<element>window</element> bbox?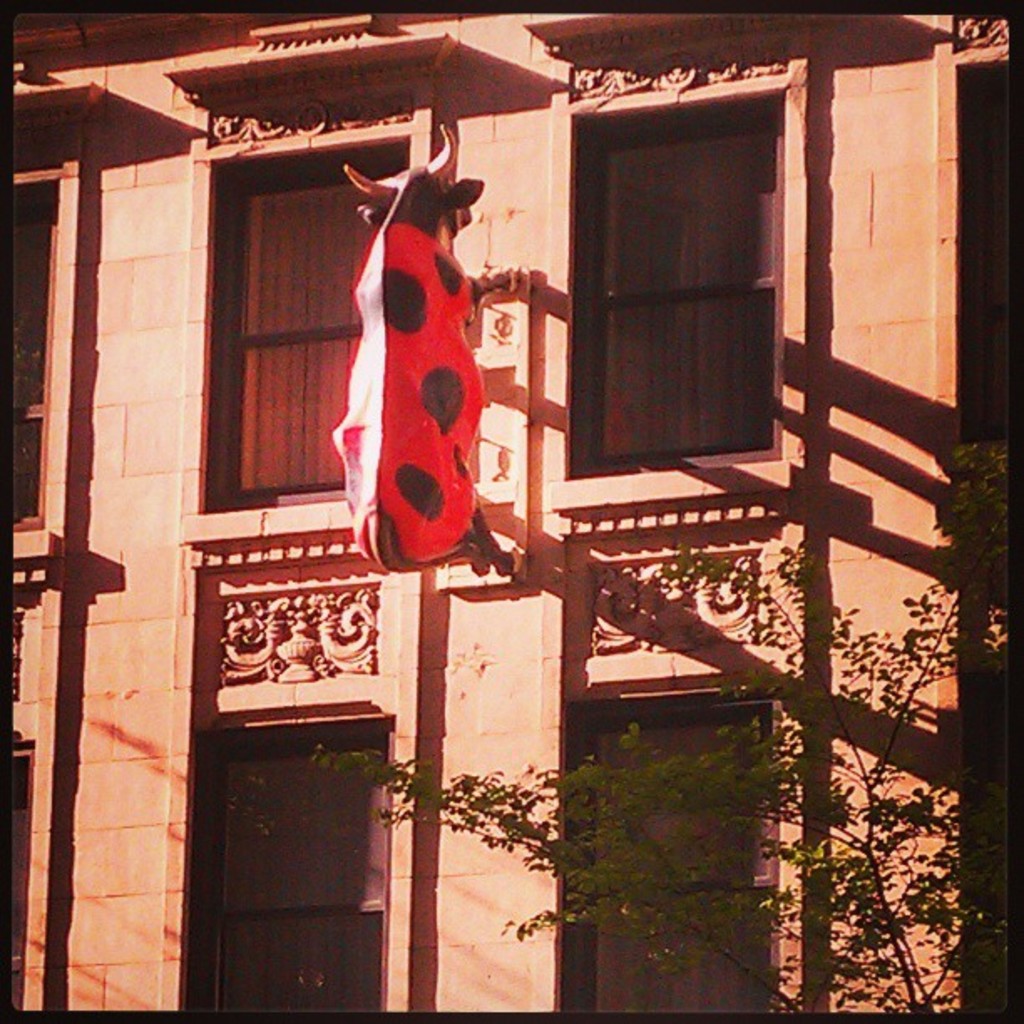
[0,169,67,542]
